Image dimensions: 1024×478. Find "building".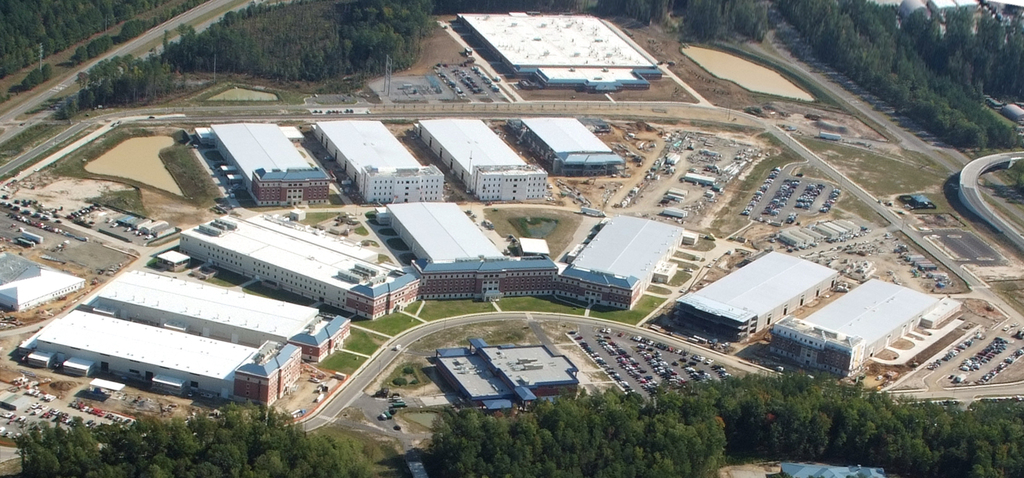
<box>372,198,554,301</box>.
